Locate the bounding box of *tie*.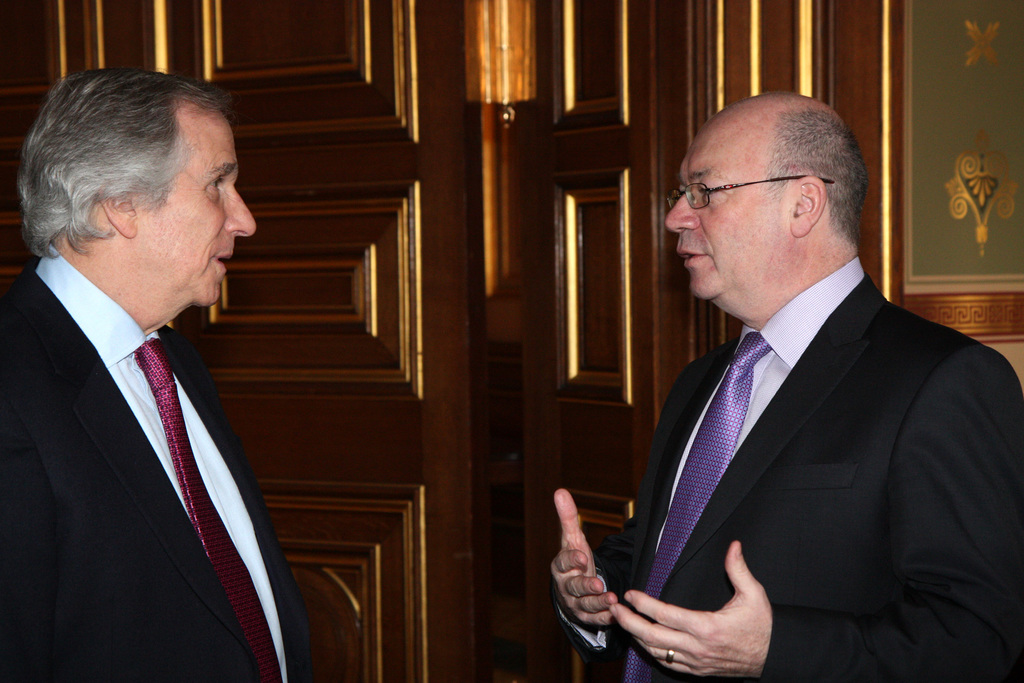
Bounding box: <box>621,335,772,679</box>.
